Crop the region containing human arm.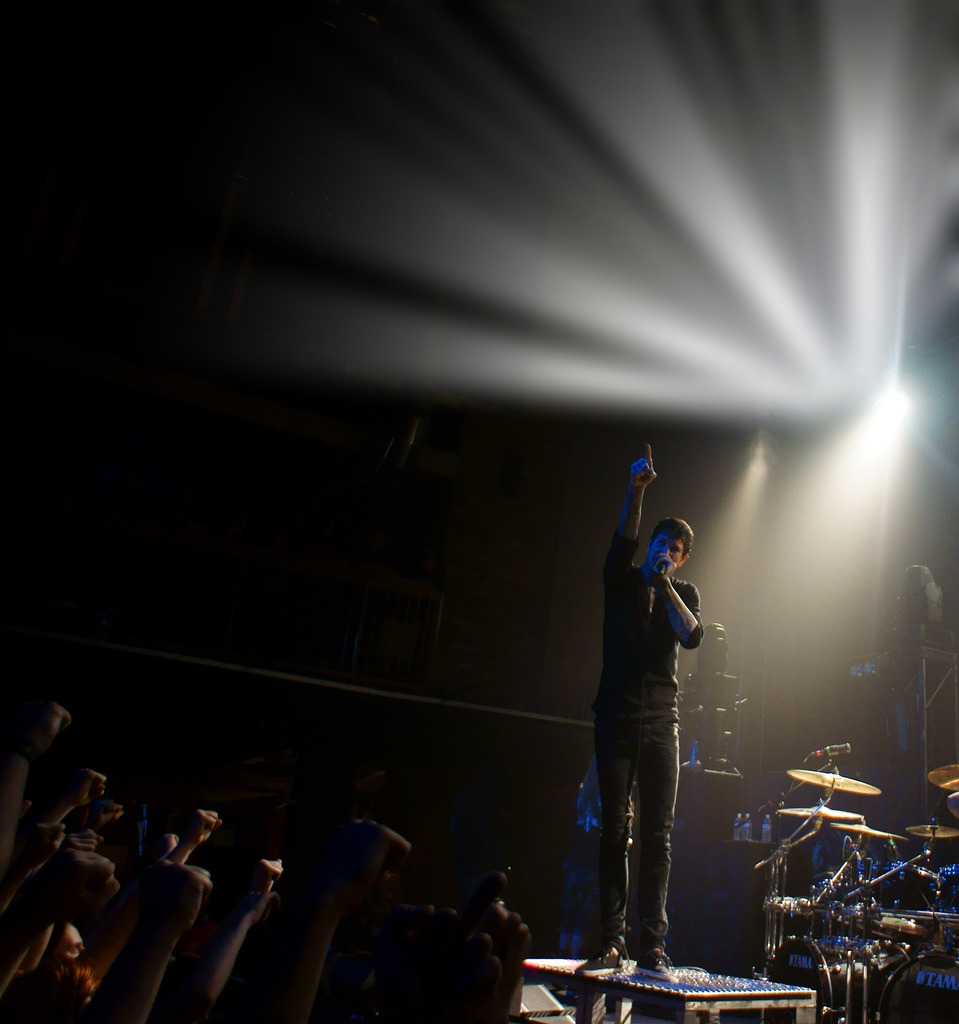
Crop region: <region>207, 858, 284, 991</region>.
